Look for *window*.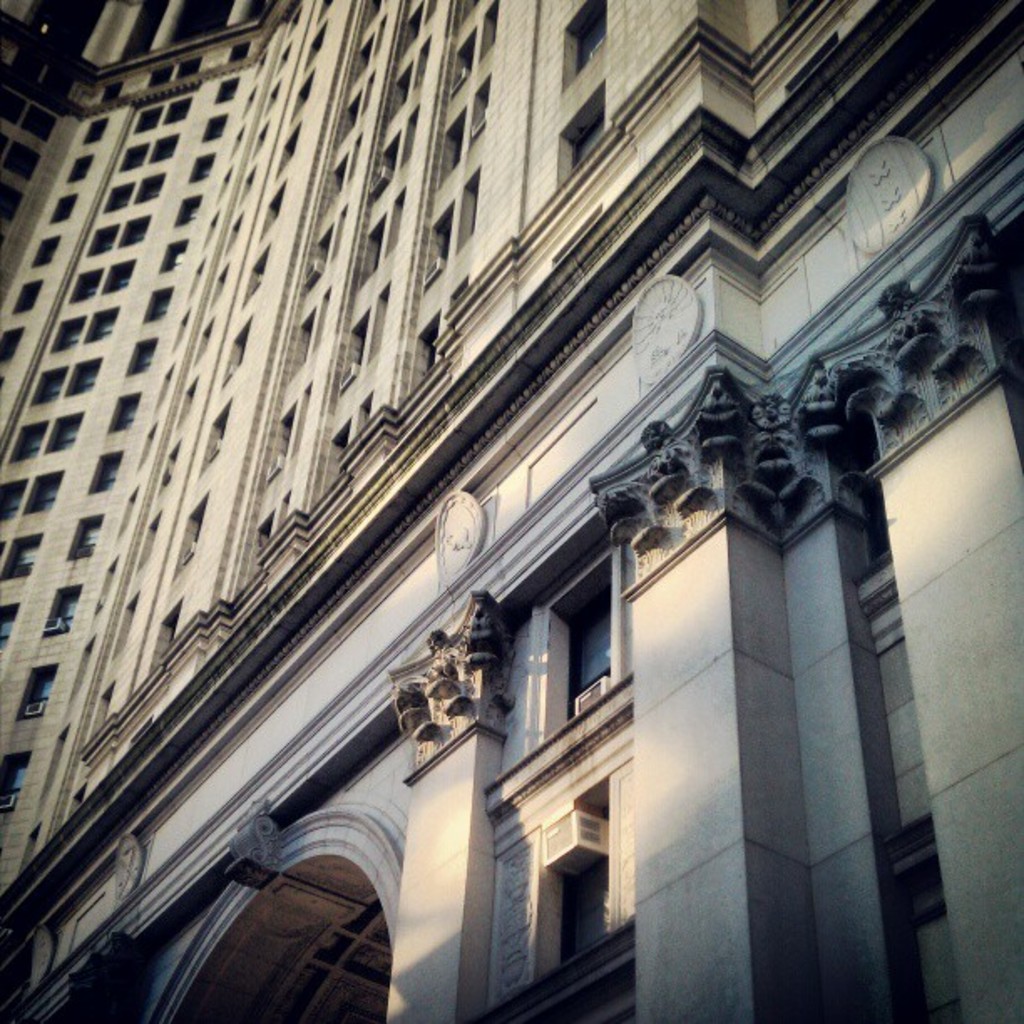
Found: (left=84, top=119, right=105, bottom=144).
